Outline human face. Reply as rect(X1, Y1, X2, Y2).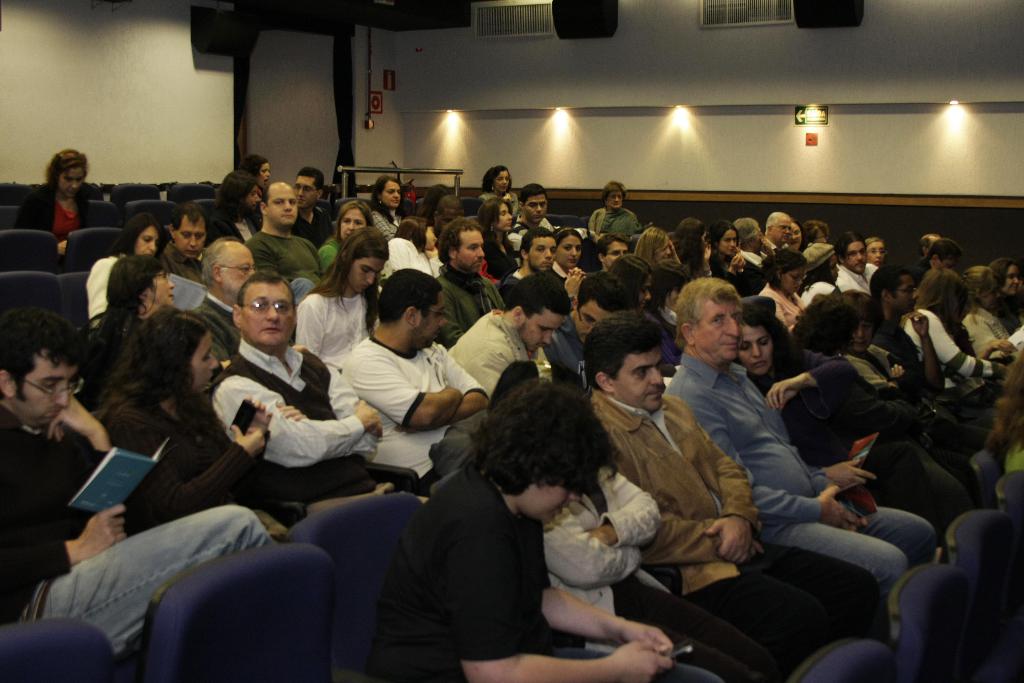
rect(737, 325, 771, 372).
